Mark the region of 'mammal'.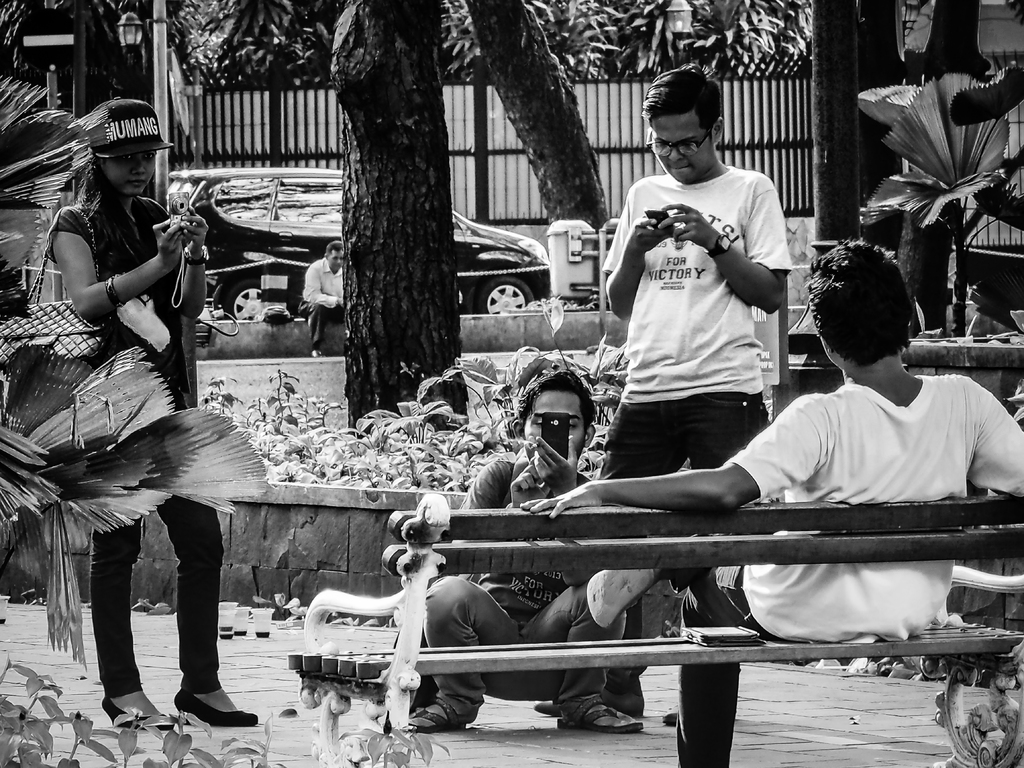
Region: select_region(410, 372, 643, 730).
